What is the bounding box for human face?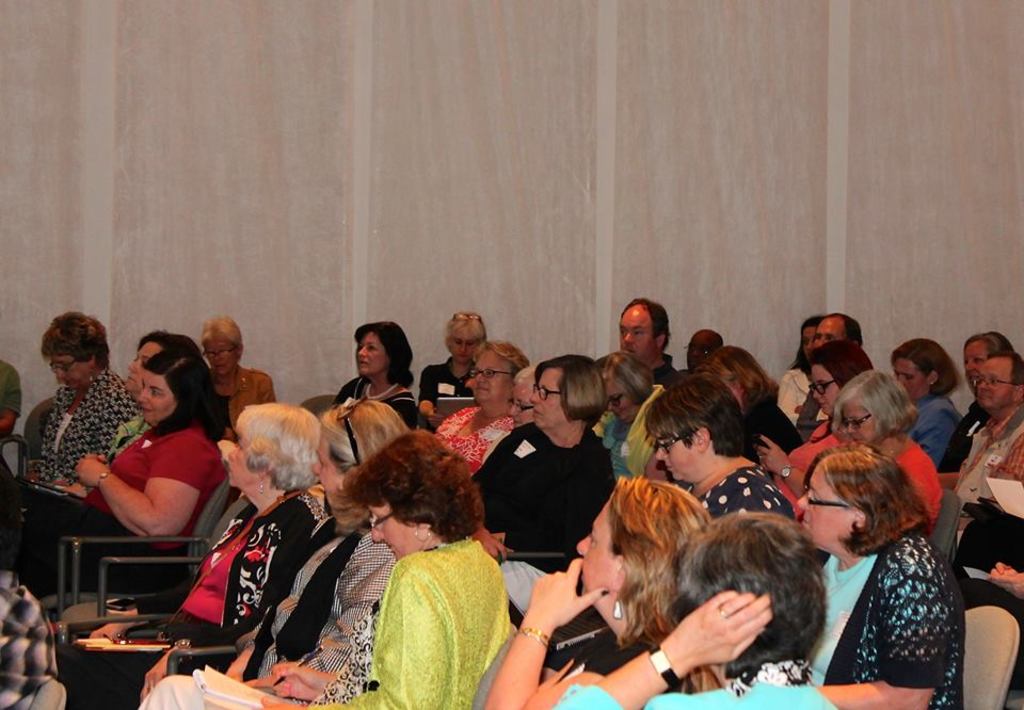
box=[801, 328, 816, 356].
